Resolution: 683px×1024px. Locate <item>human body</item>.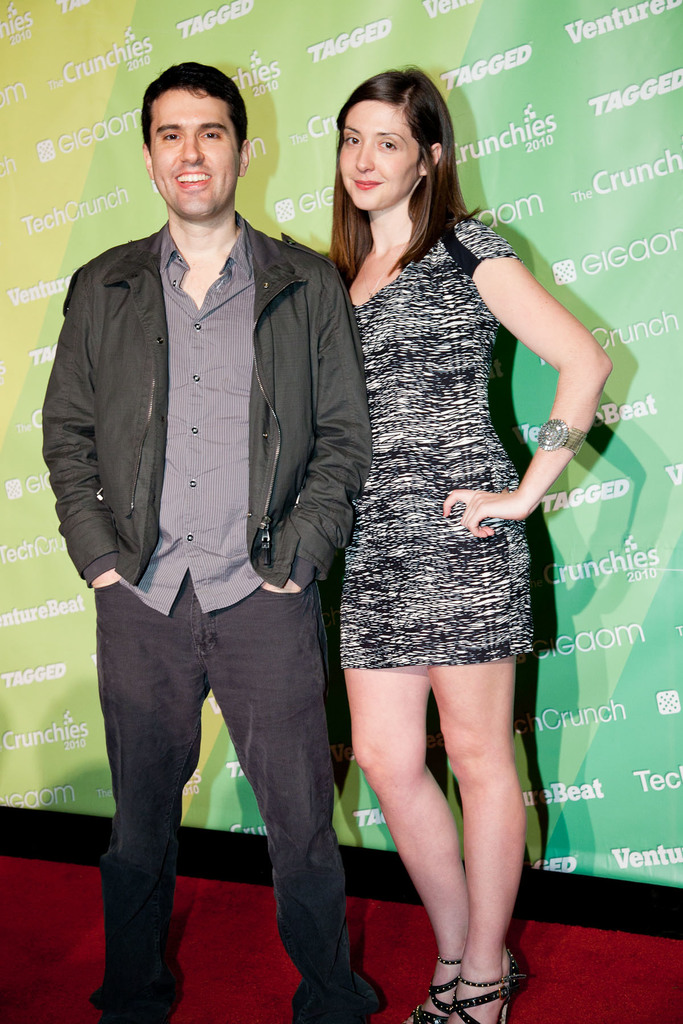
45/63/381/1023.
